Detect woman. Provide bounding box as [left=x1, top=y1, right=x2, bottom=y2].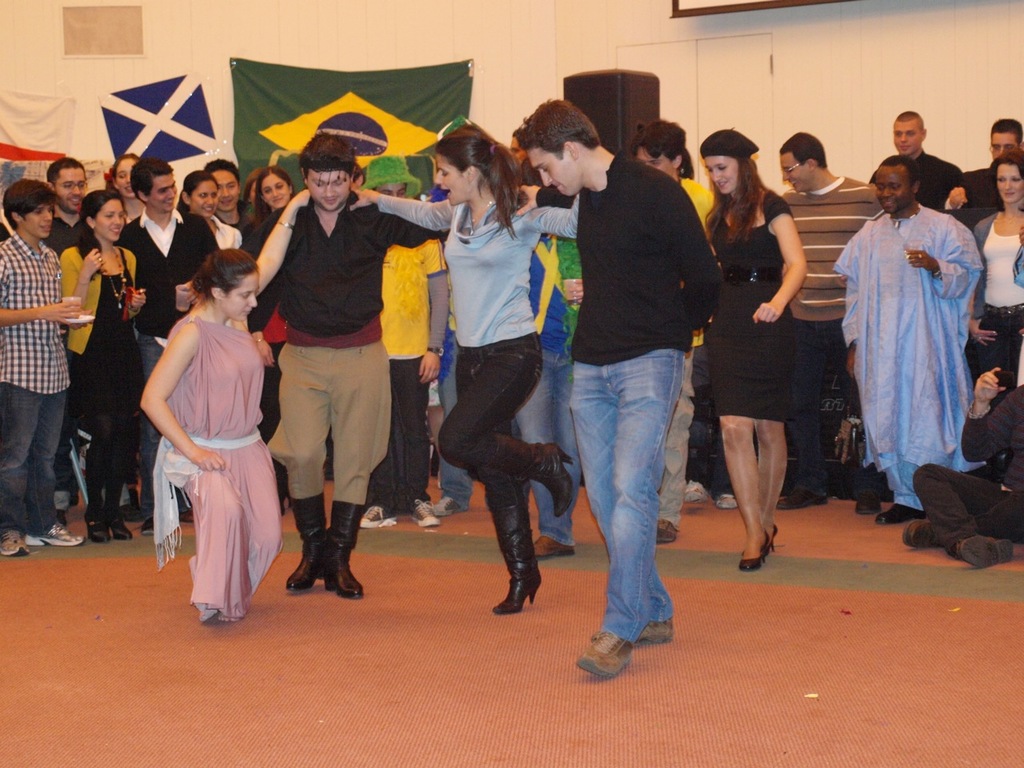
[left=54, top=186, right=151, bottom=545].
